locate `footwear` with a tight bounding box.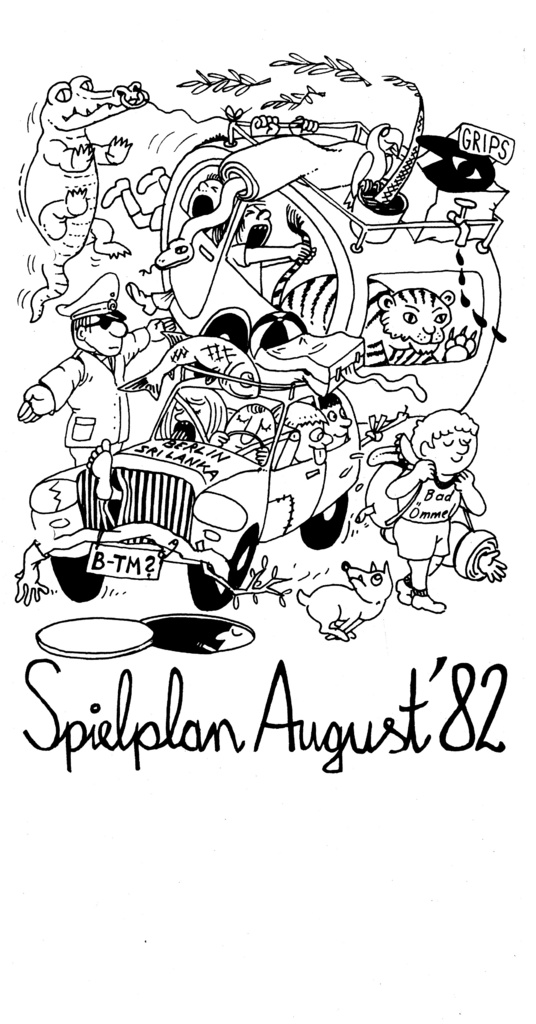
[x1=134, y1=166, x2=166, y2=195].
